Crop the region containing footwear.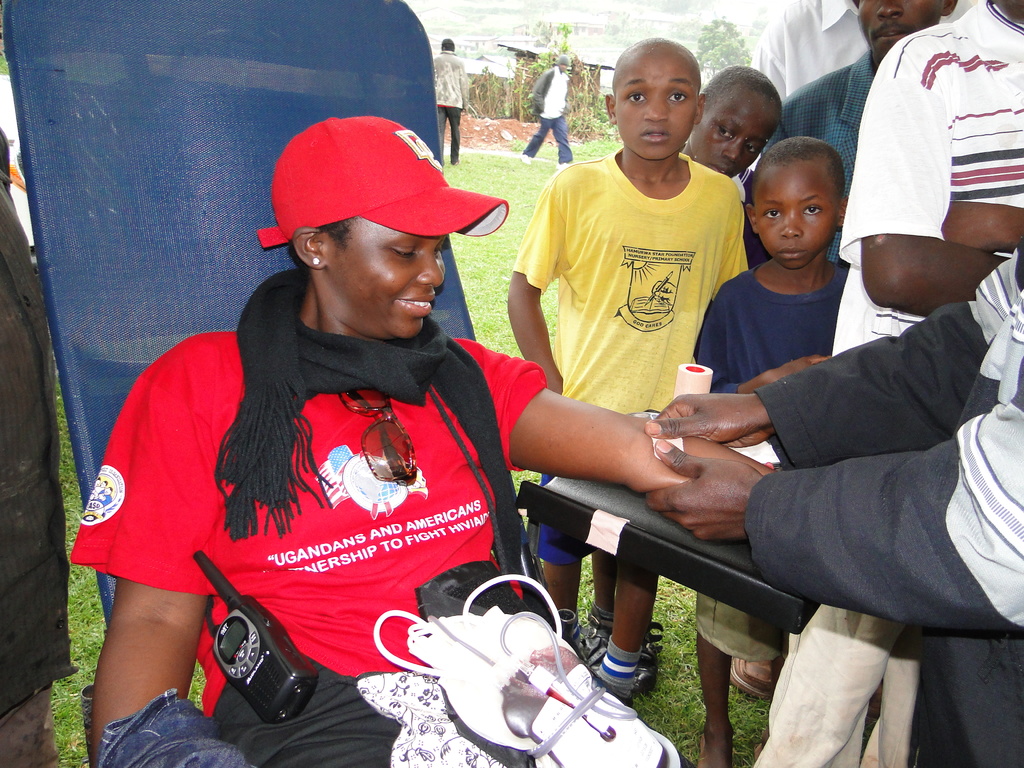
Crop region: crop(732, 656, 775, 700).
